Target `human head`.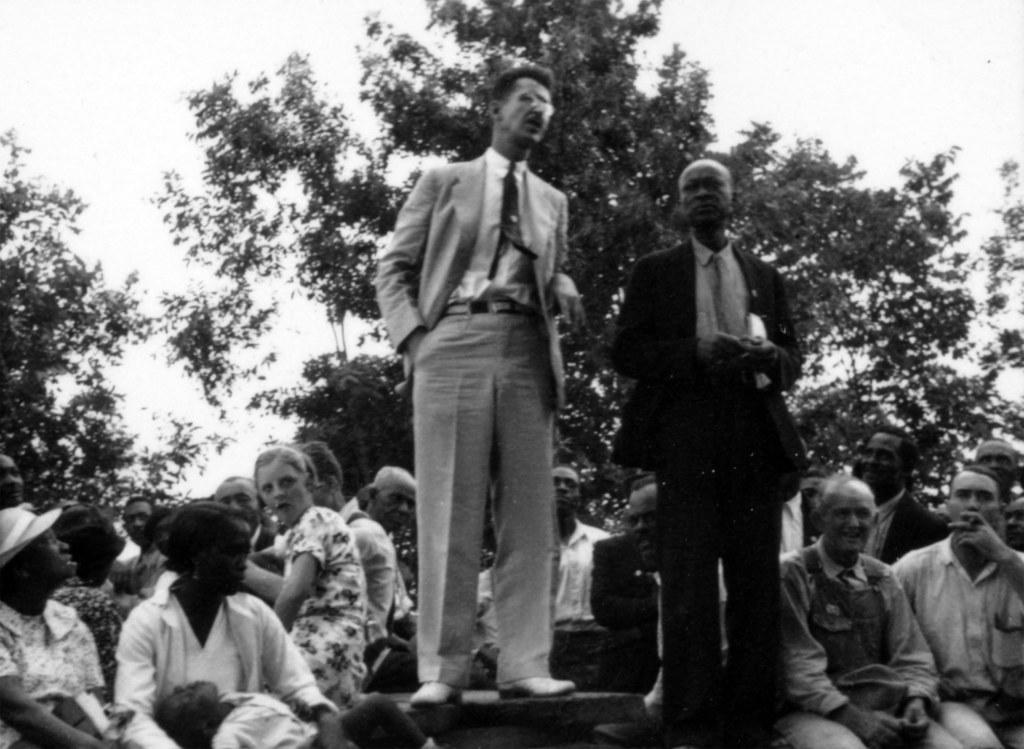
Target region: 119:495:156:543.
